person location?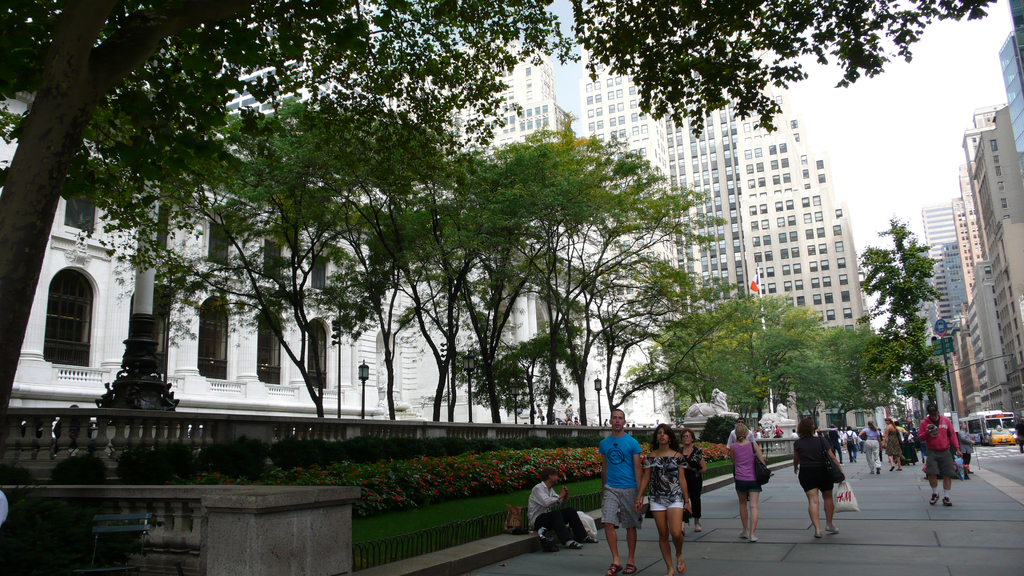
bbox(794, 417, 849, 534)
